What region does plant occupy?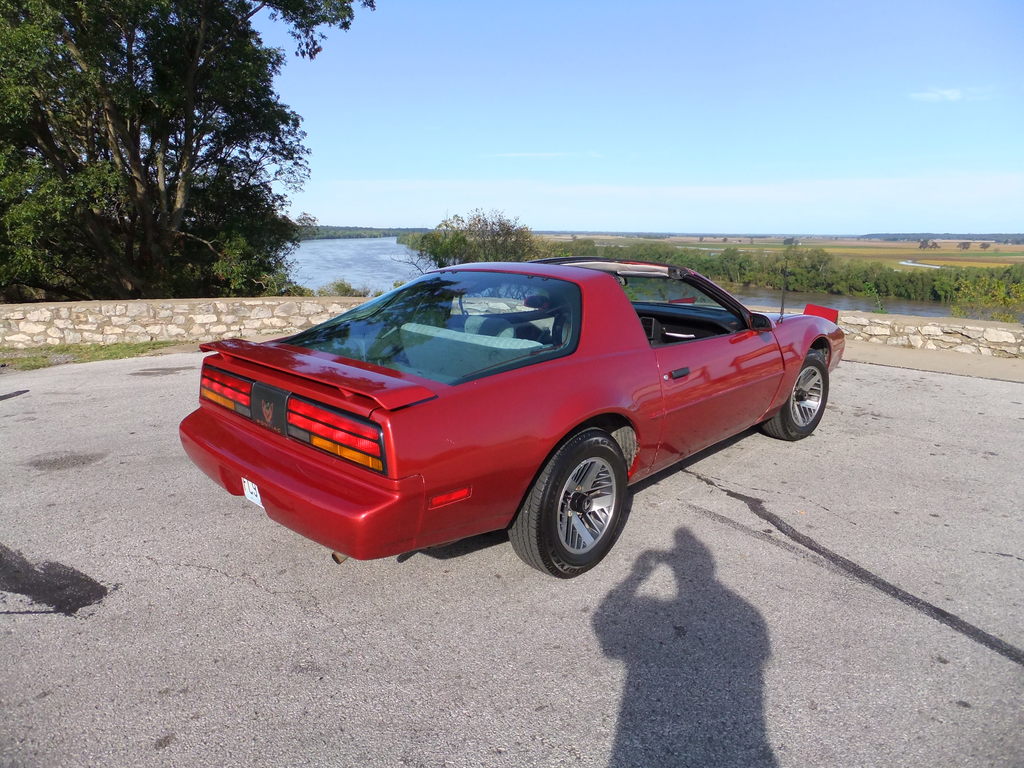
<box>372,284,387,298</box>.
